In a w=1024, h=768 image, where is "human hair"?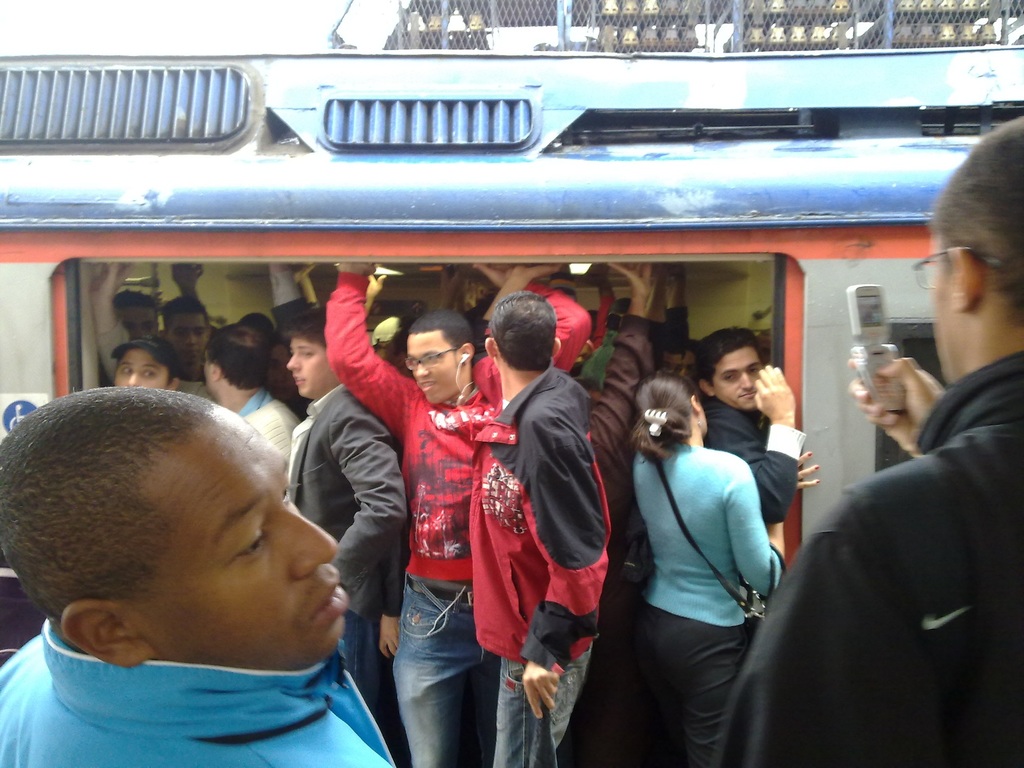
<box>410,307,474,352</box>.
